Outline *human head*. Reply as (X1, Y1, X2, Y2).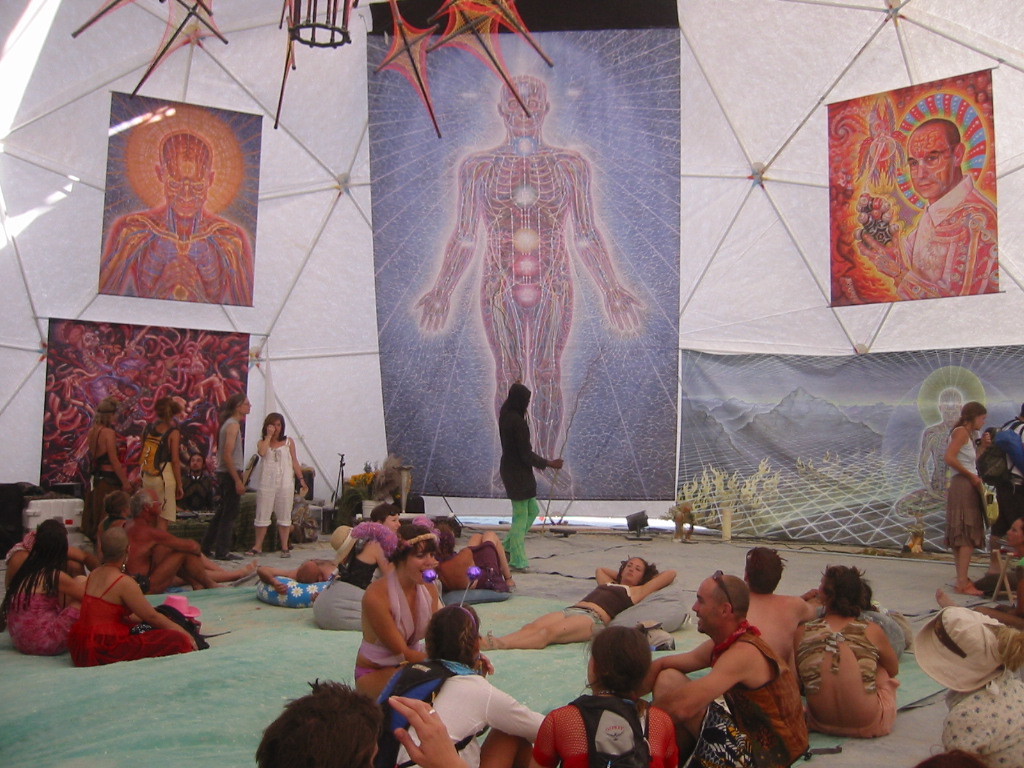
(154, 134, 216, 217).
